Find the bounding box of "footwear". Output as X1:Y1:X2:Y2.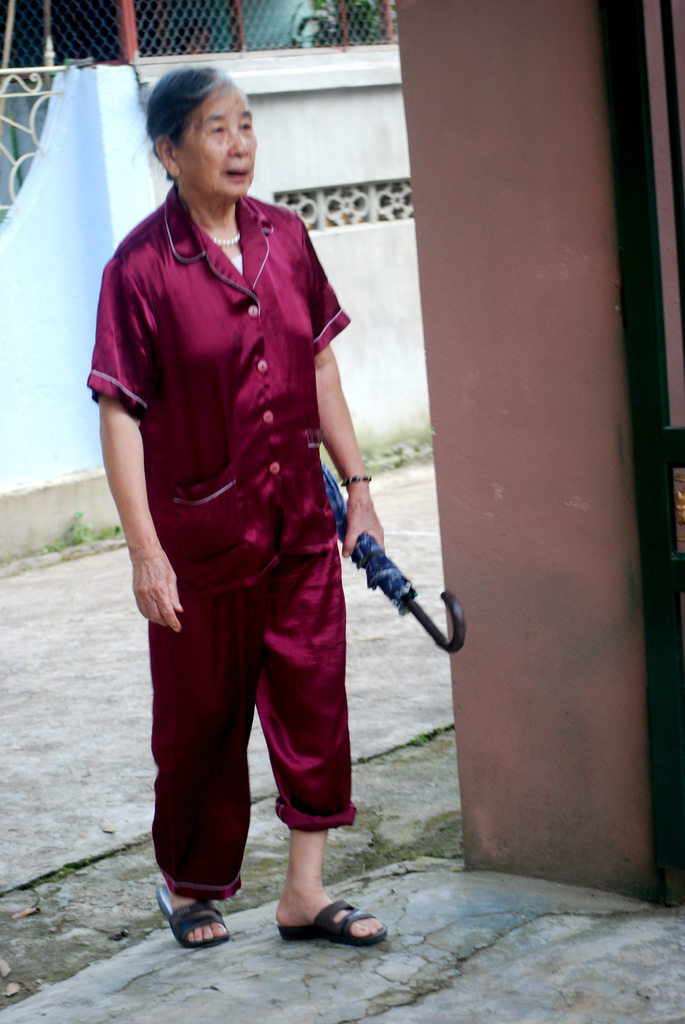
279:898:389:948.
